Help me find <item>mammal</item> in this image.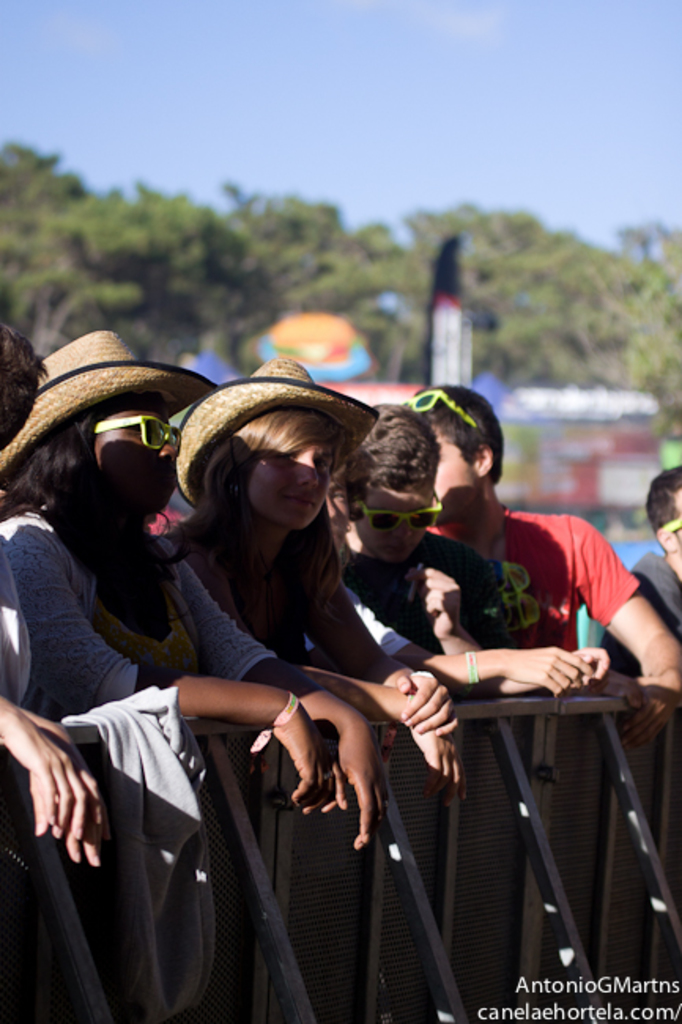
Found it: pyautogui.locateOnScreen(337, 402, 606, 1022).
